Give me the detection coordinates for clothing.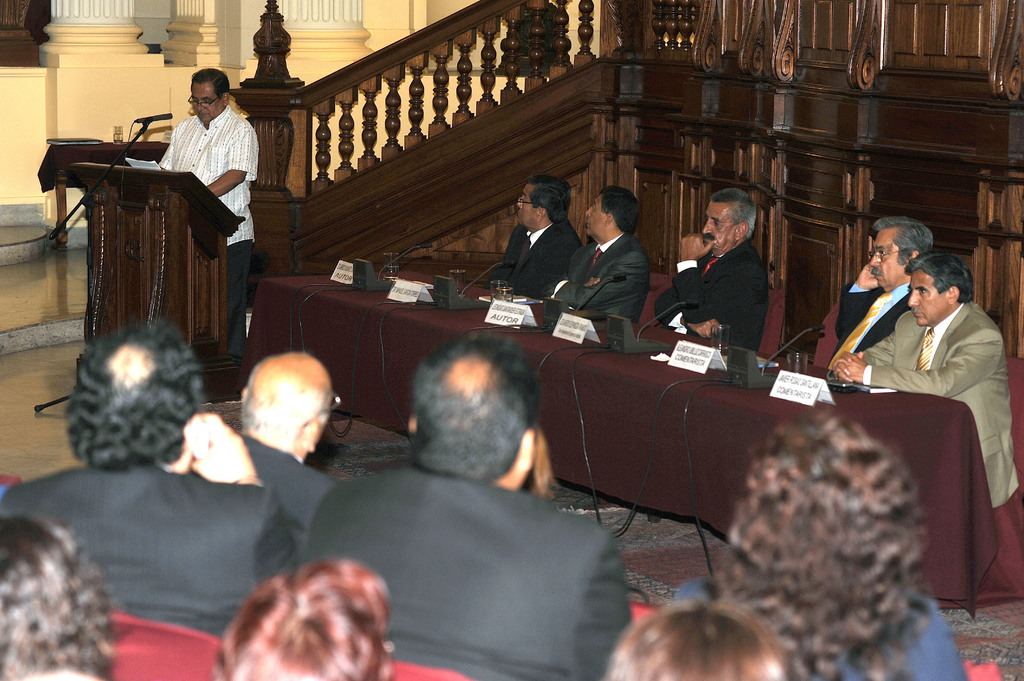
locate(243, 432, 337, 540).
